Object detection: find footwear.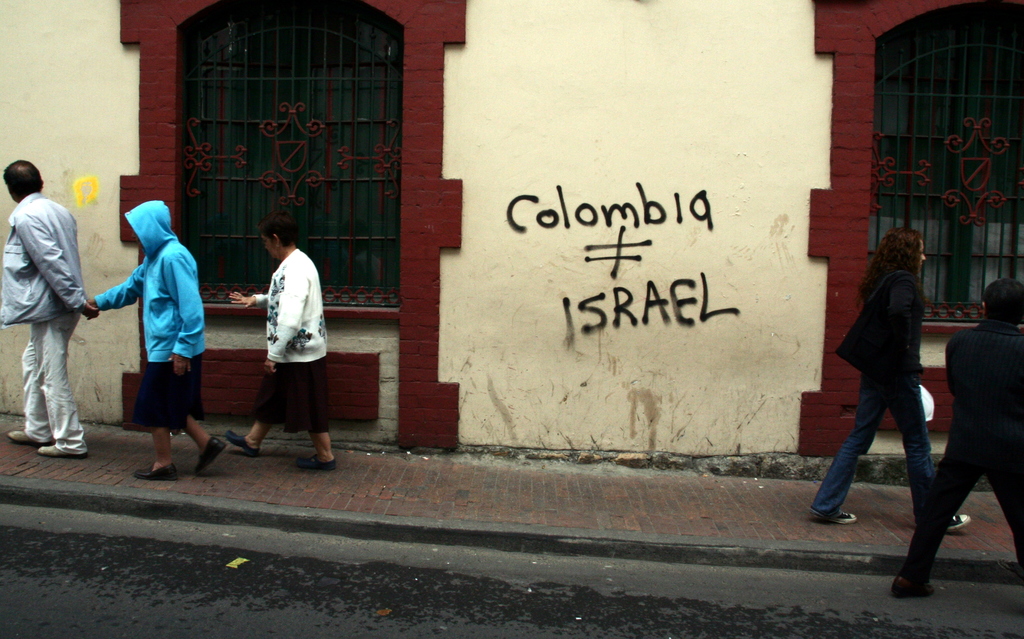
locate(6, 427, 42, 443).
